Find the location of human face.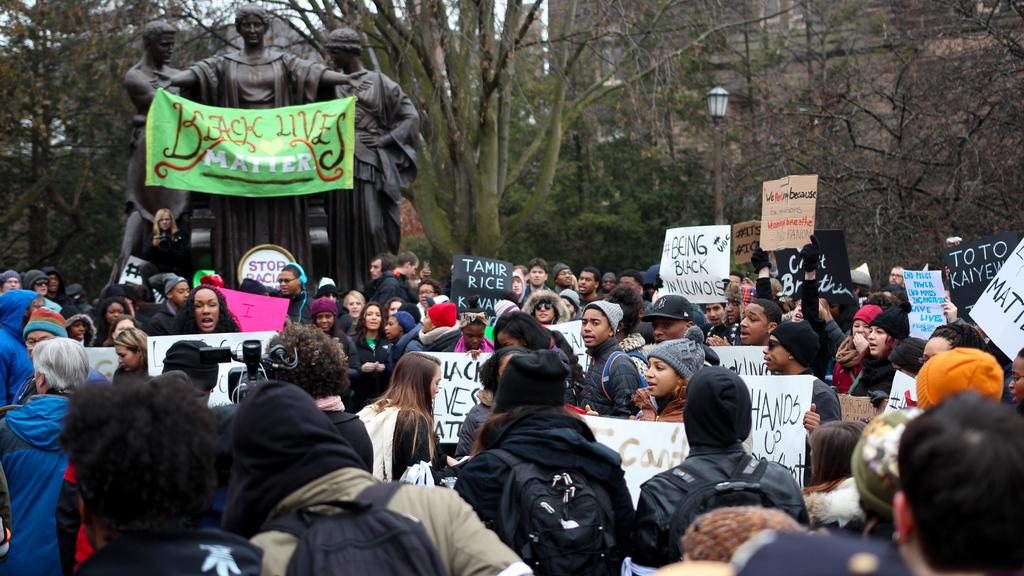
Location: left=278, top=270, right=300, bottom=294.
